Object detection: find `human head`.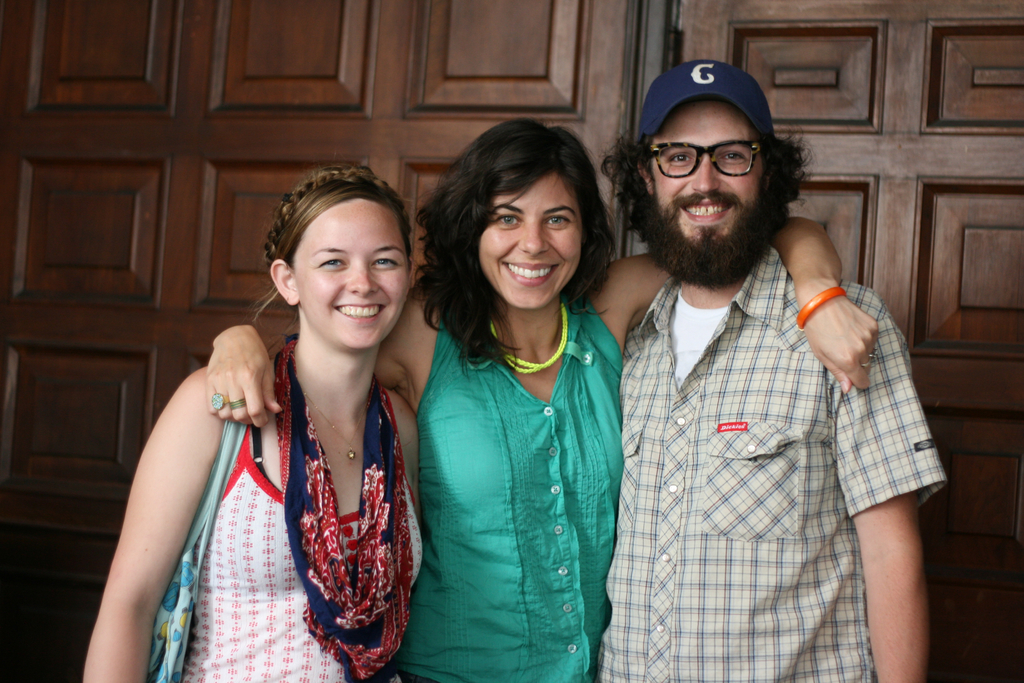
bbox(258, 165, 415, 342).
